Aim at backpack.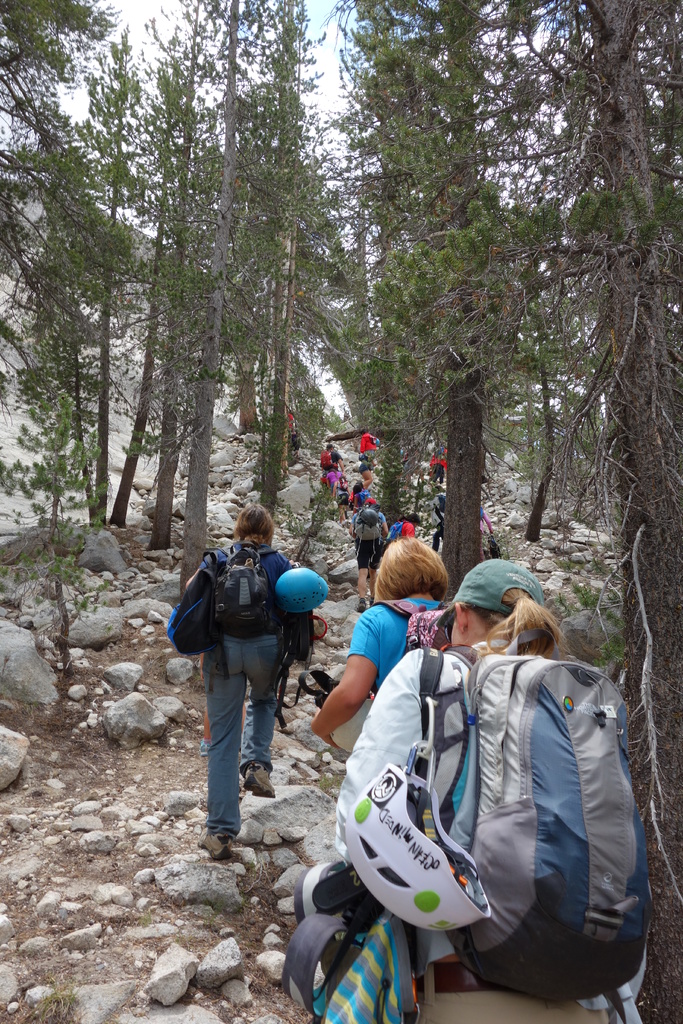
Aimed at 403,656,635,974.
